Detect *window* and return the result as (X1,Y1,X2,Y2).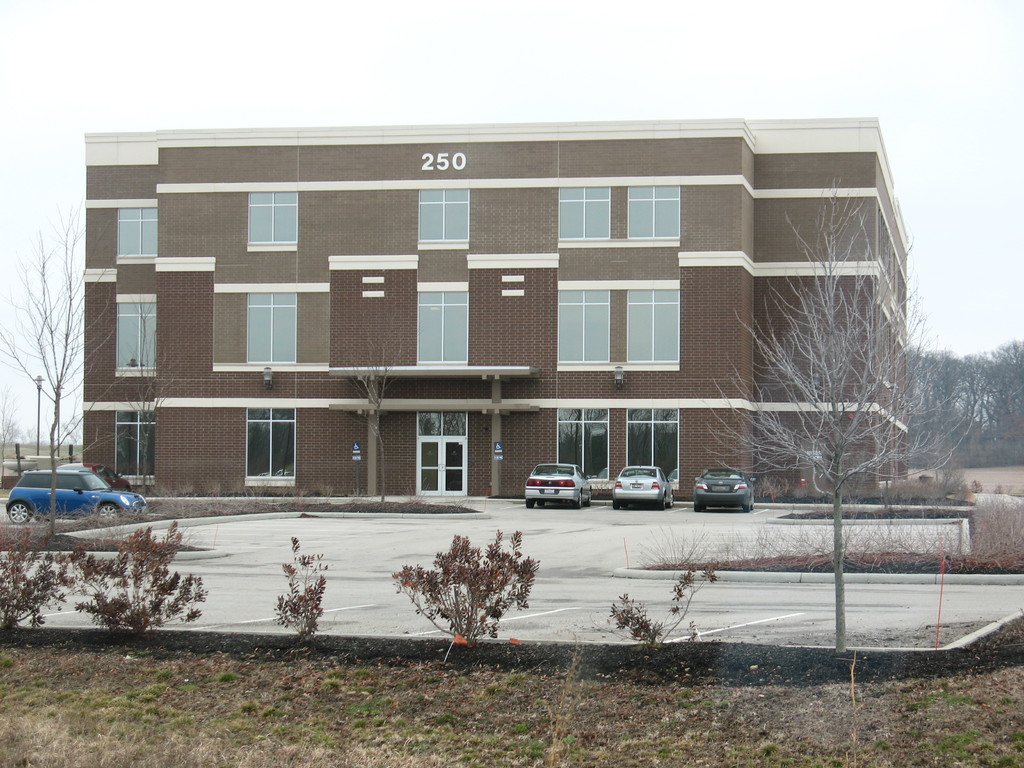
(625,187,681,238).
